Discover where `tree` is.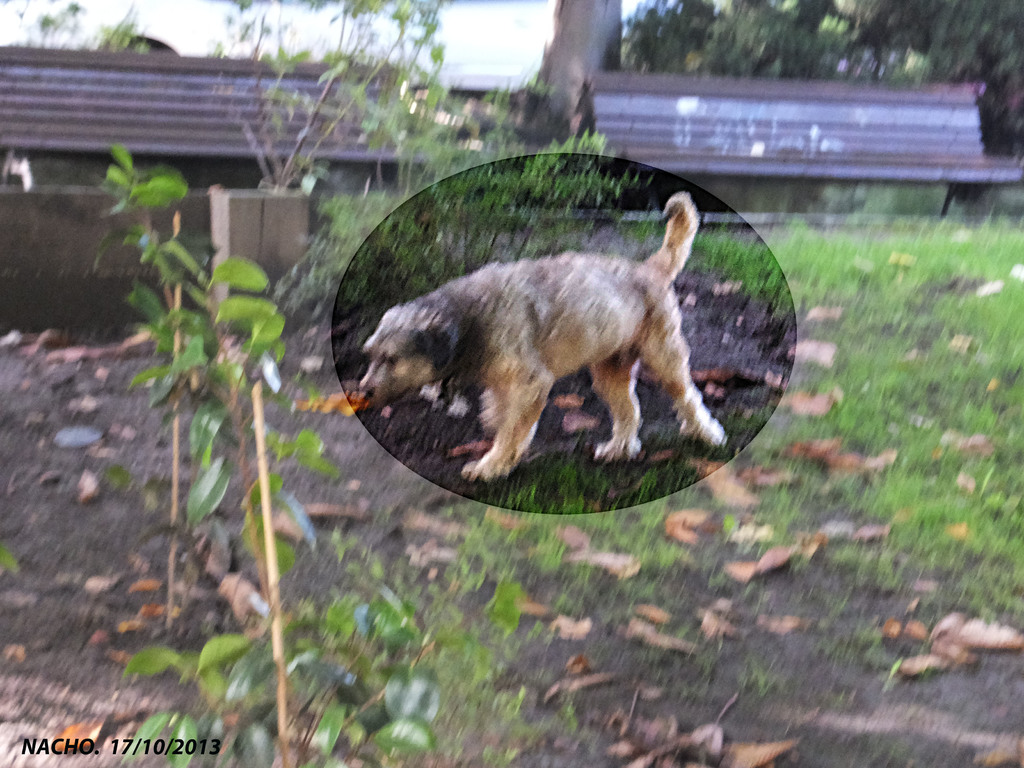
Discovered at [622, 0, 1021, 149].
